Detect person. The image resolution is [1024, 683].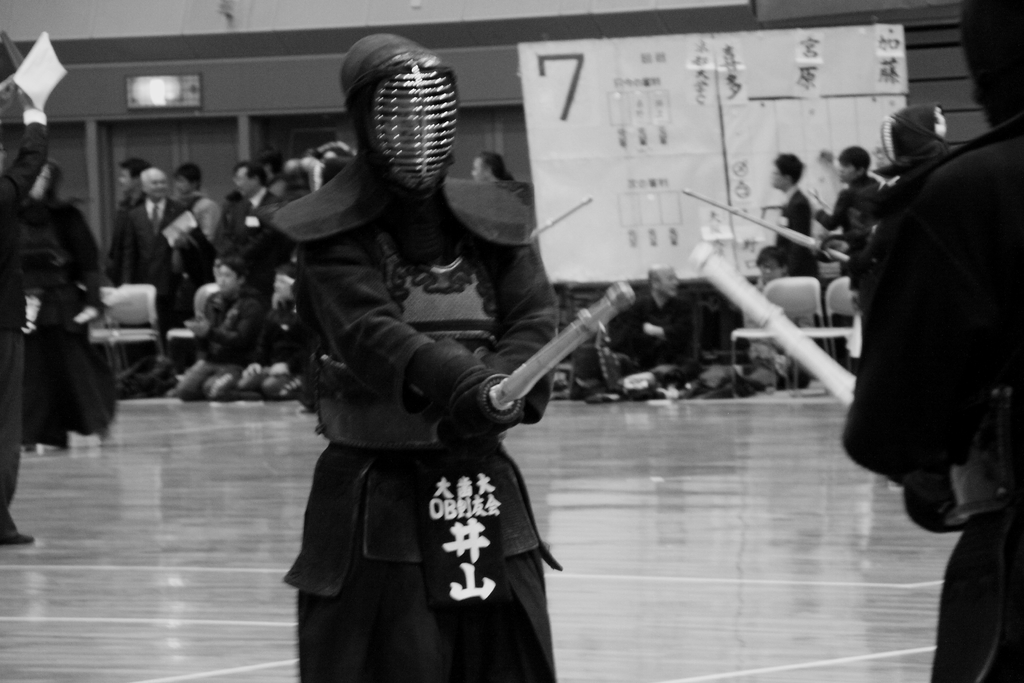
(815,145,881,255).
